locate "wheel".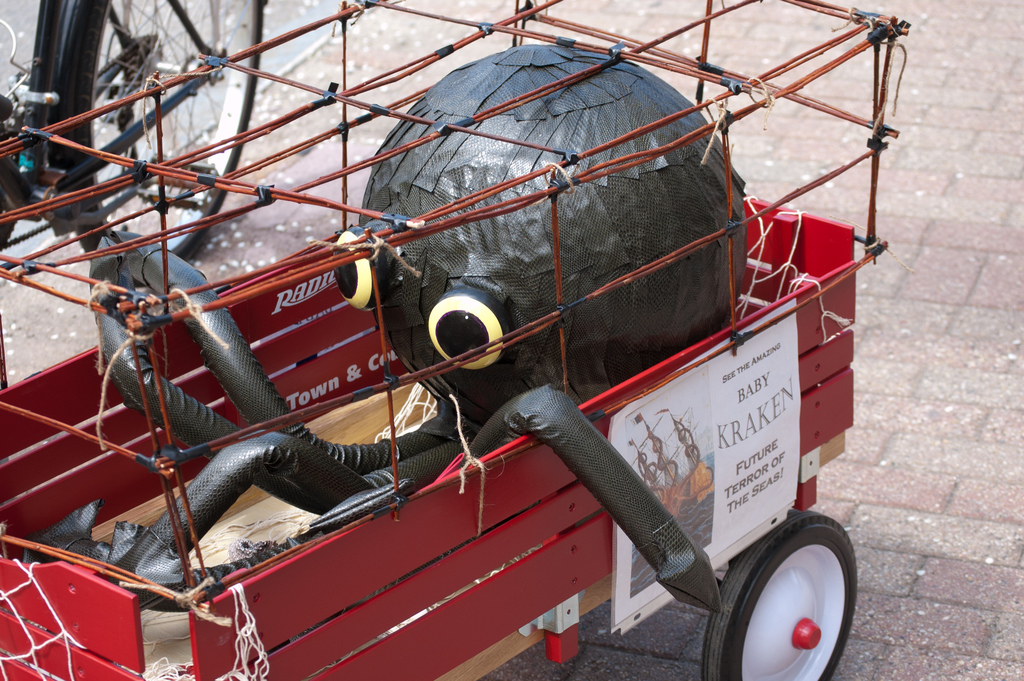
Bounding box: bbox=(700, 525, 856, 672).
